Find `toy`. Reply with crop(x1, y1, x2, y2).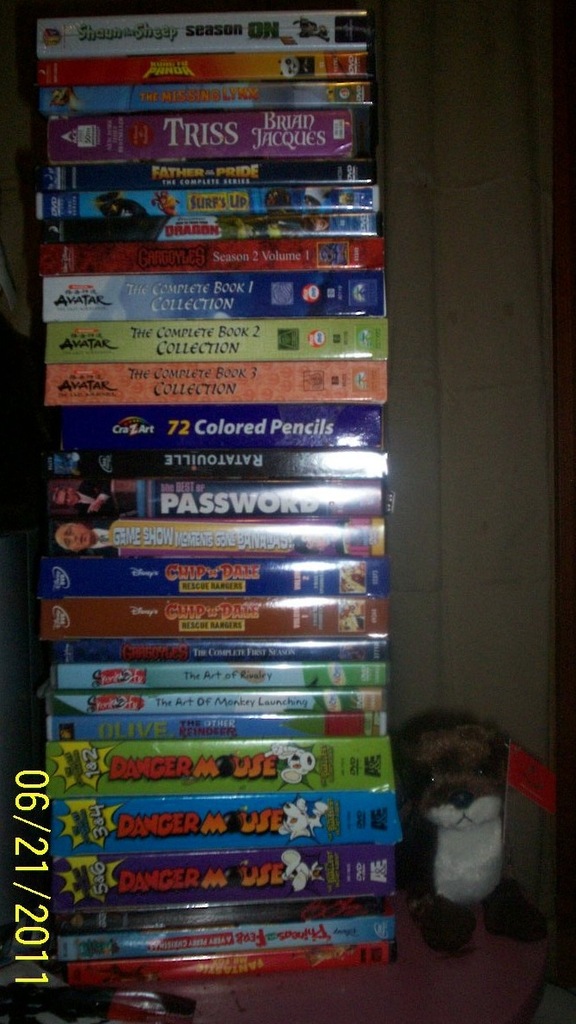
crop(387, 690, 545, 966).
